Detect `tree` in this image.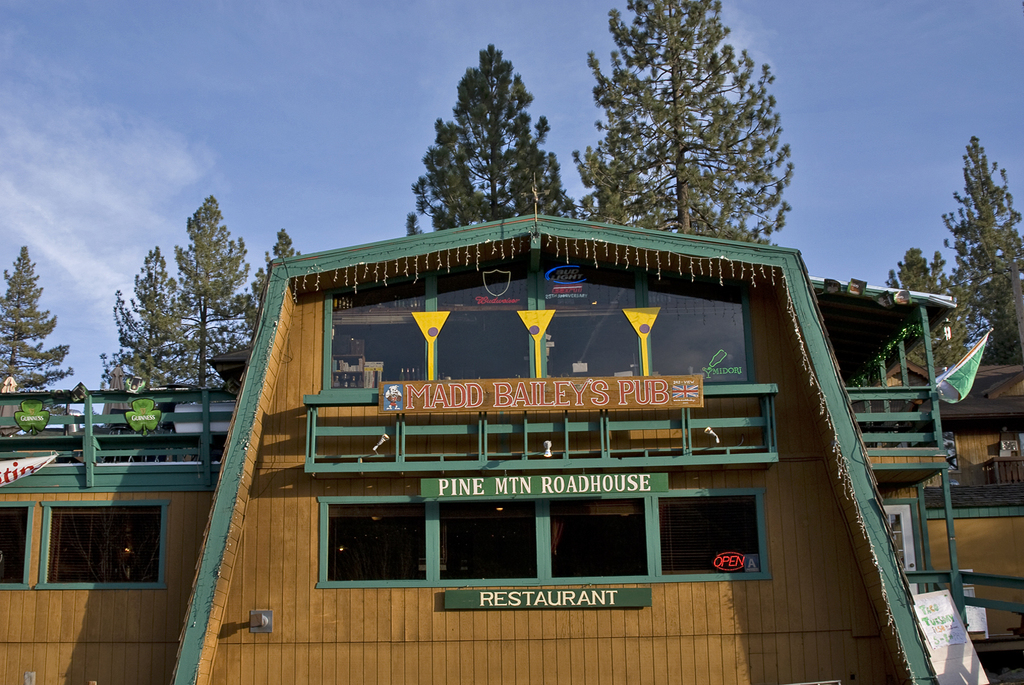
Detection: Rect(402, 48, 563, 222).
